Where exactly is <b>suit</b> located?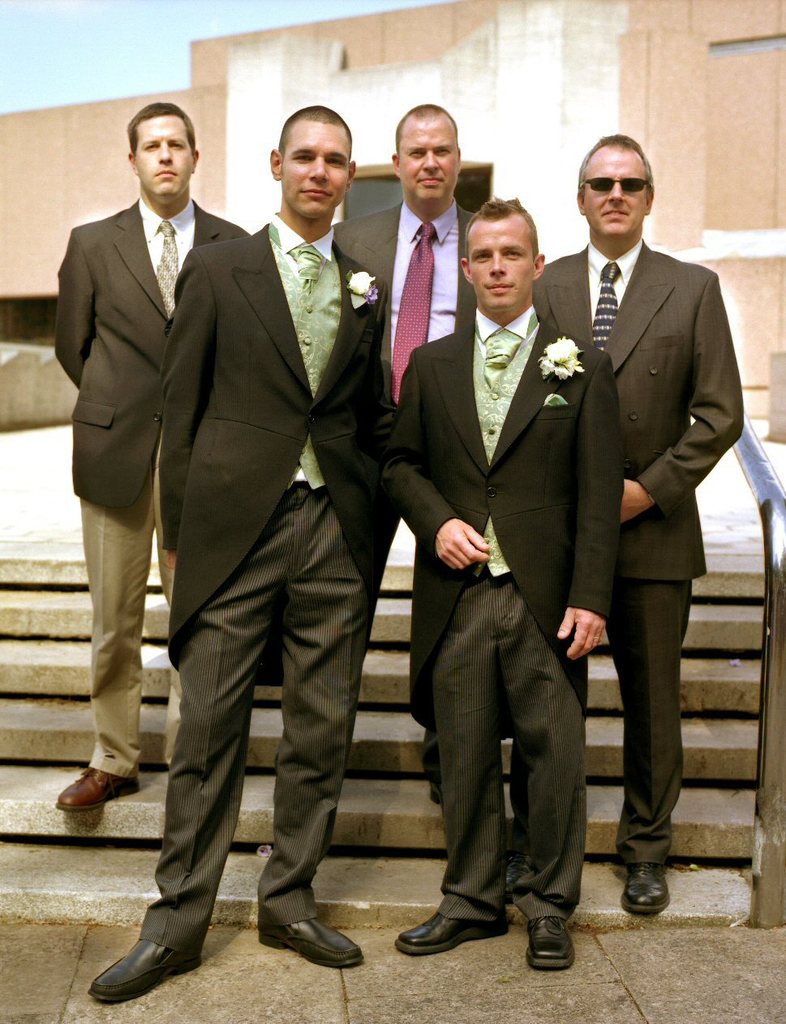
Its bounding box is left=532, top=234, right=747, bottom=863.
